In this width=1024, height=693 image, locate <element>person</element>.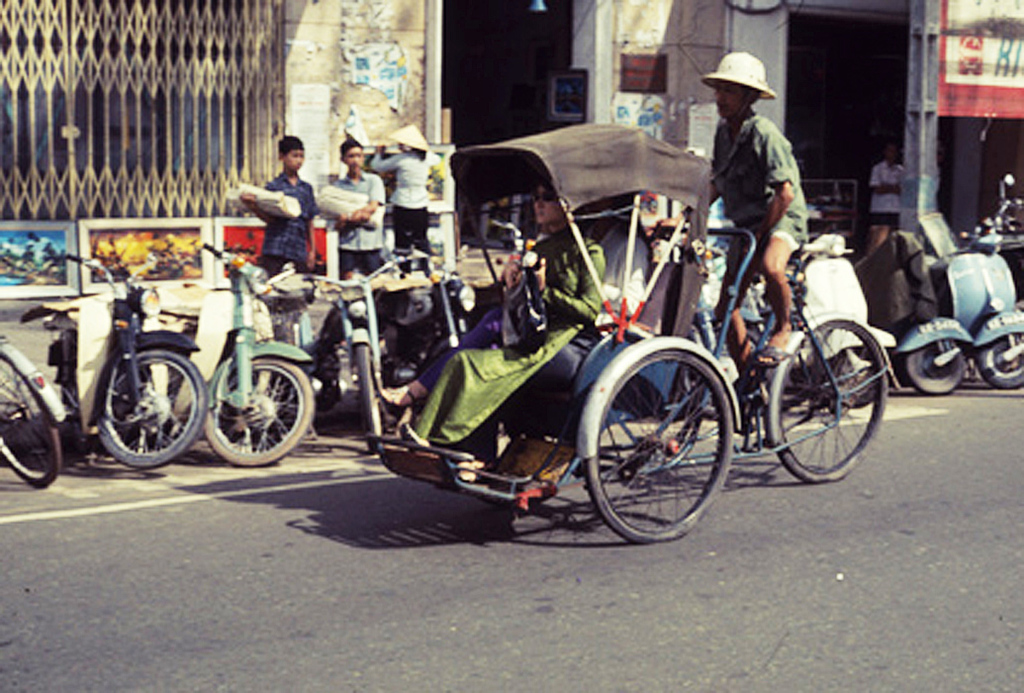
Bounding box: crop(369, 122, 431, 277).
